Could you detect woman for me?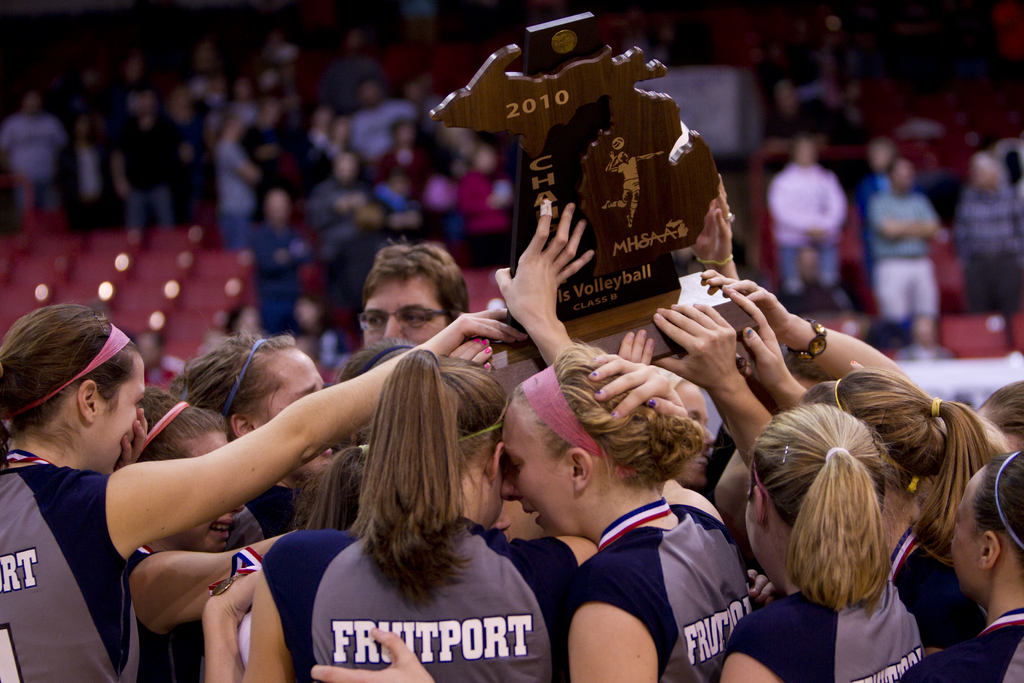
Detection result: box=[943, 462, 1023, 682].
